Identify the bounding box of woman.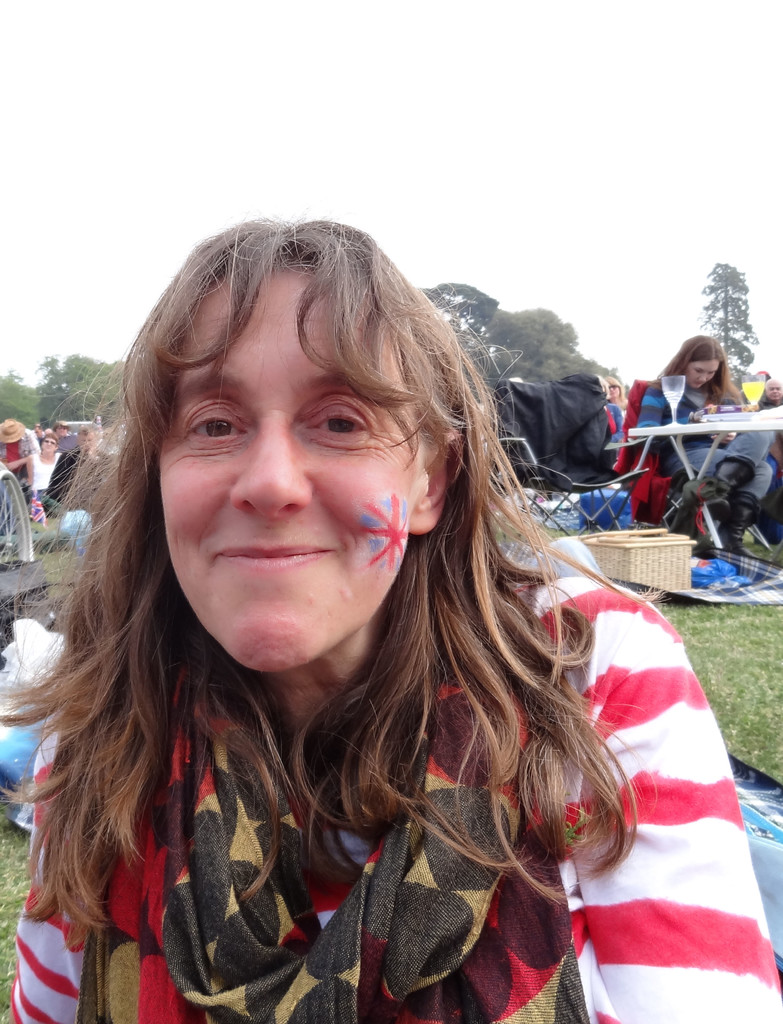
(left=22, top=246, right=658, bottom=1023).
